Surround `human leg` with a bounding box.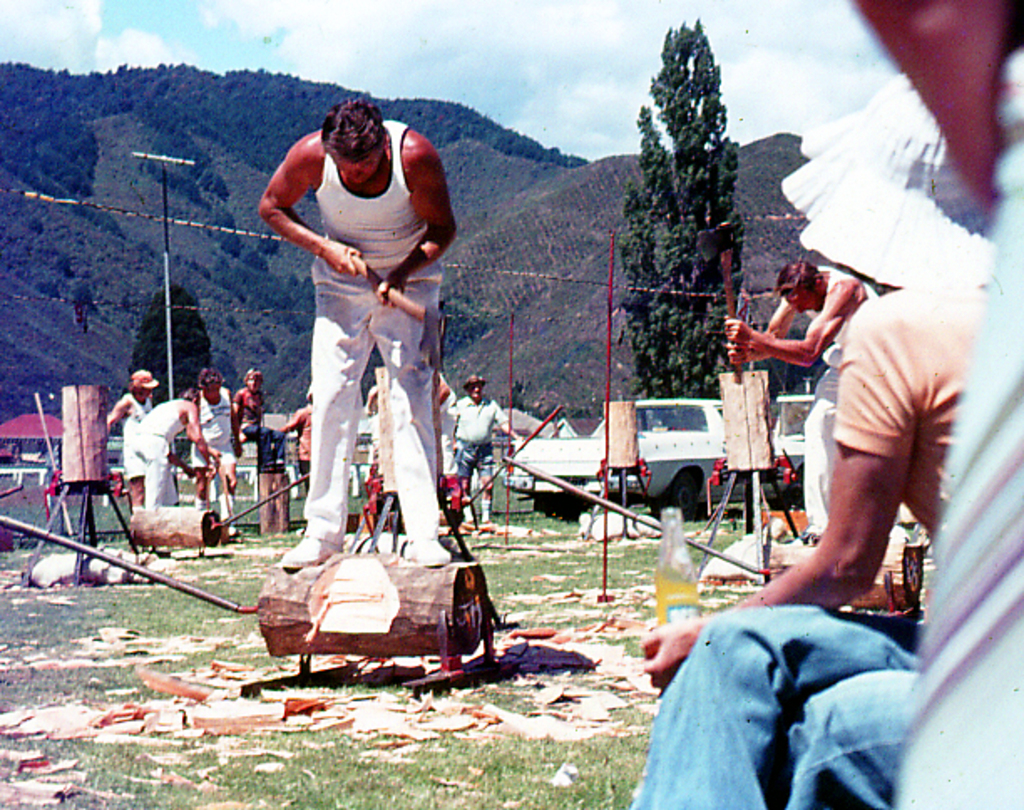
151:445:166:514.
